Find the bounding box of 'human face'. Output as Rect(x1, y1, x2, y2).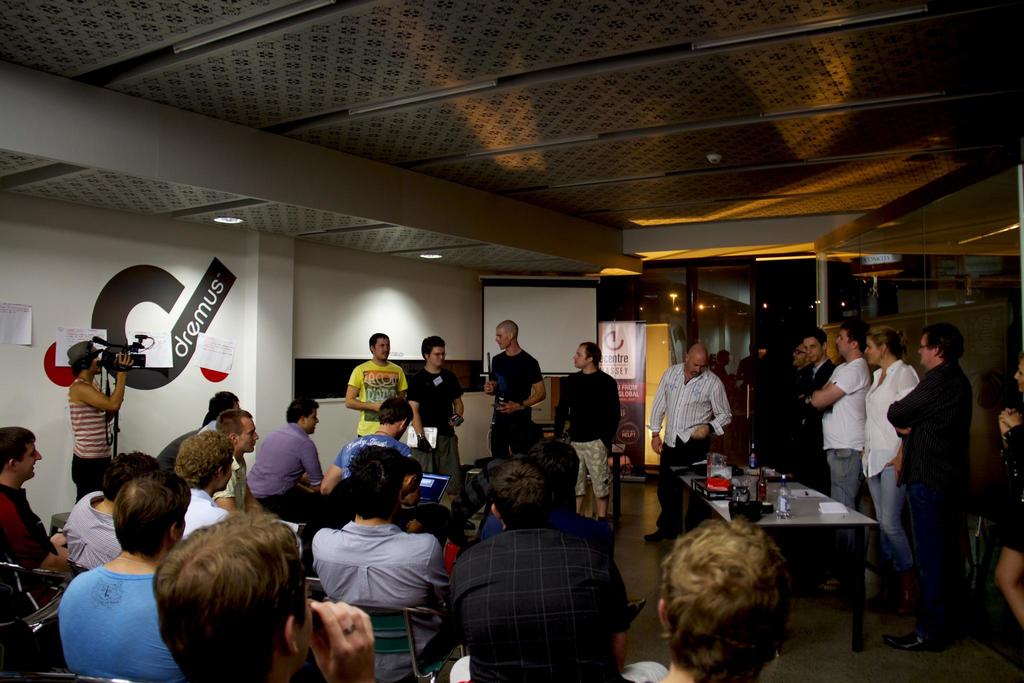
Rect(919, 334, 933, 370).
